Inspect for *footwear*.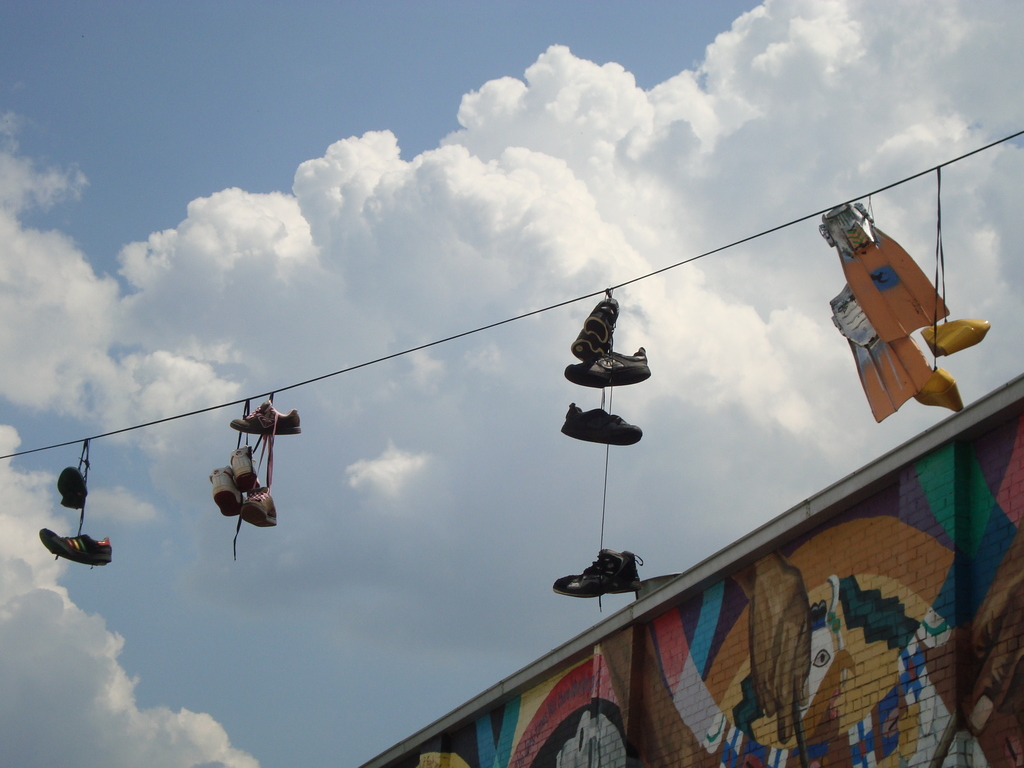
Inspection: BBox(582, 286, 624, 343).
